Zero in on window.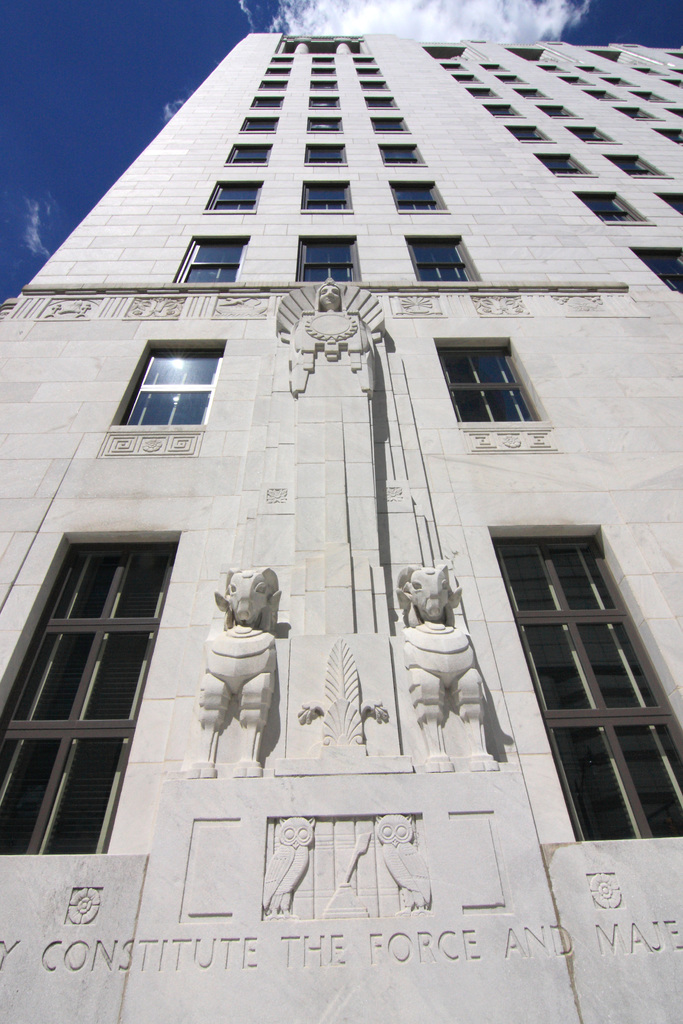
Zeroed in: 508:122:543:145.
